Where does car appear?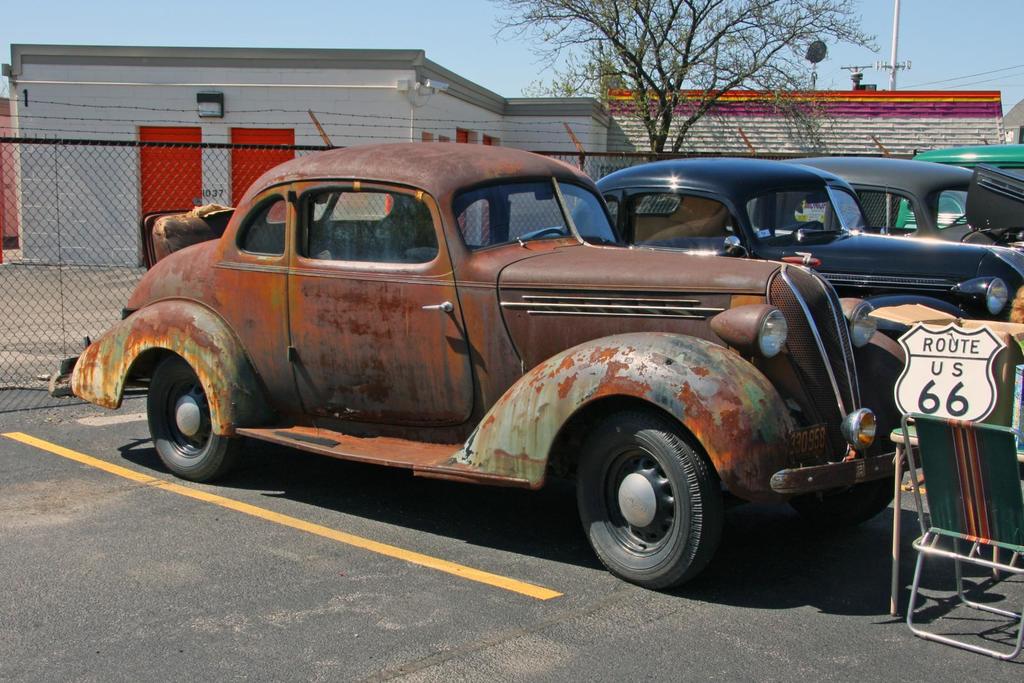
Appears at [750,157,1023,250].
